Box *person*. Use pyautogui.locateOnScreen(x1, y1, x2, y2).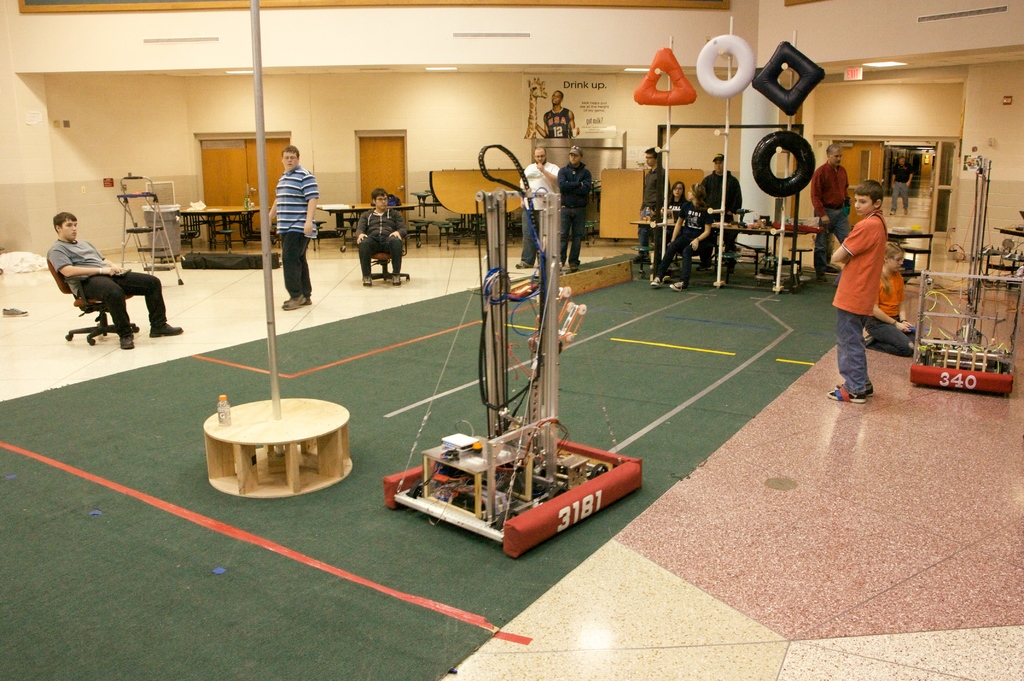
pyautogui.locateOnScreen(356, 186, 410, 286).
